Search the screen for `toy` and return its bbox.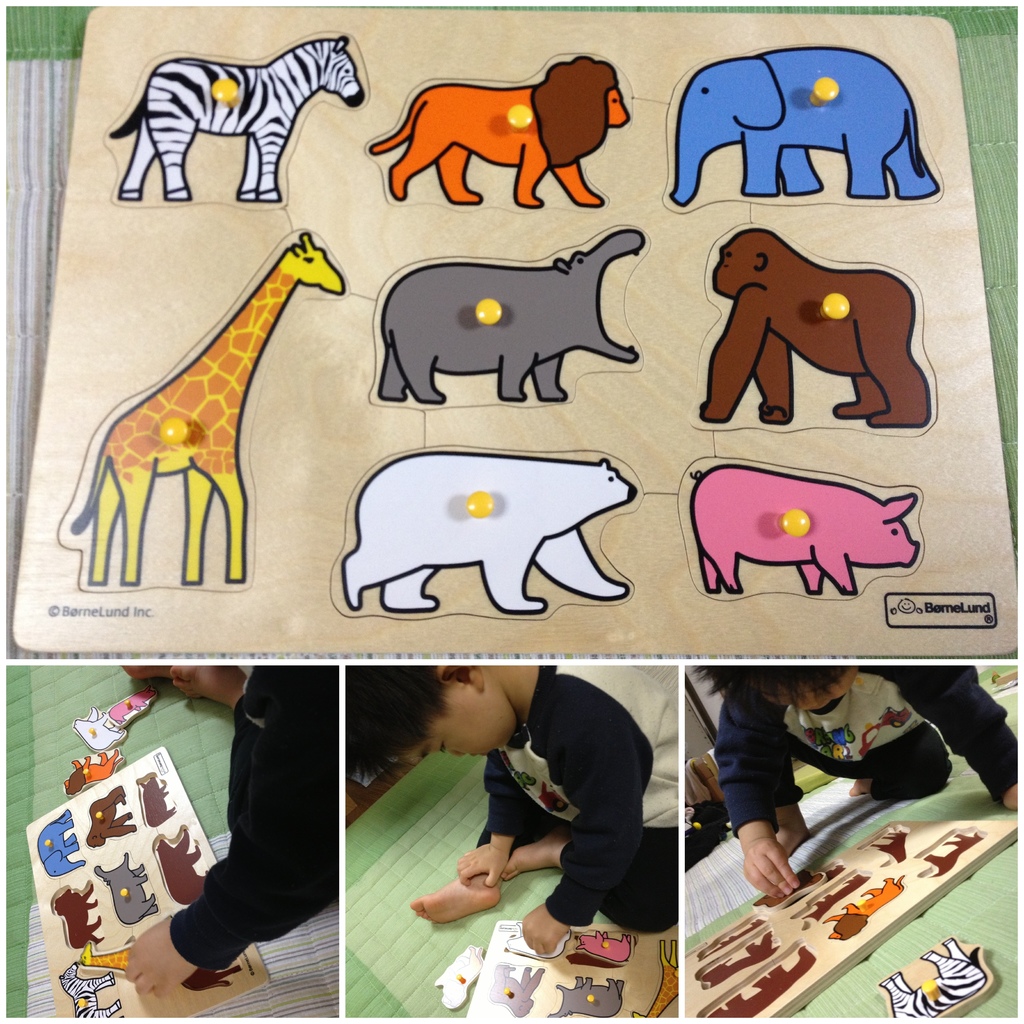
Found: 479, 965, 551, 1023.
